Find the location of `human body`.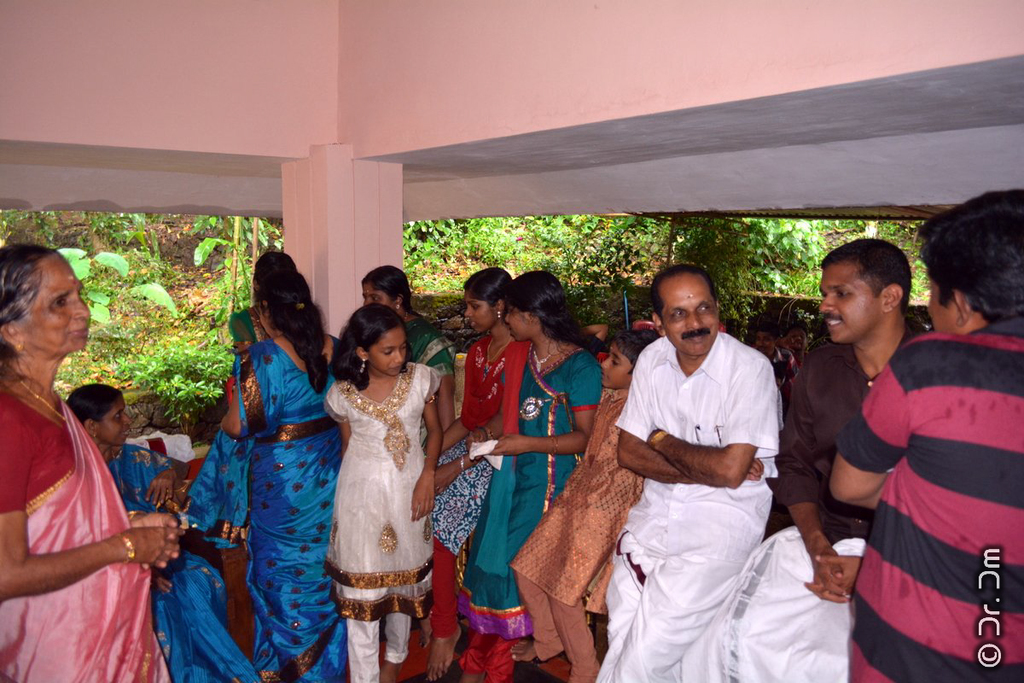
Location: (102,441,260,682).
